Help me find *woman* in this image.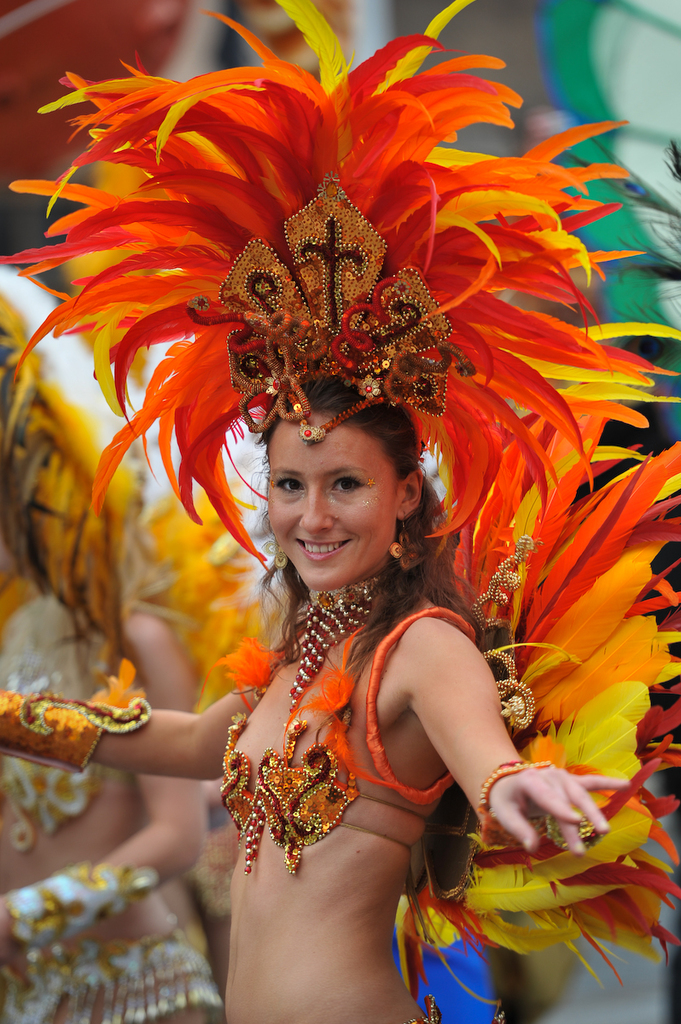
Found it: 98:44:579:917.
